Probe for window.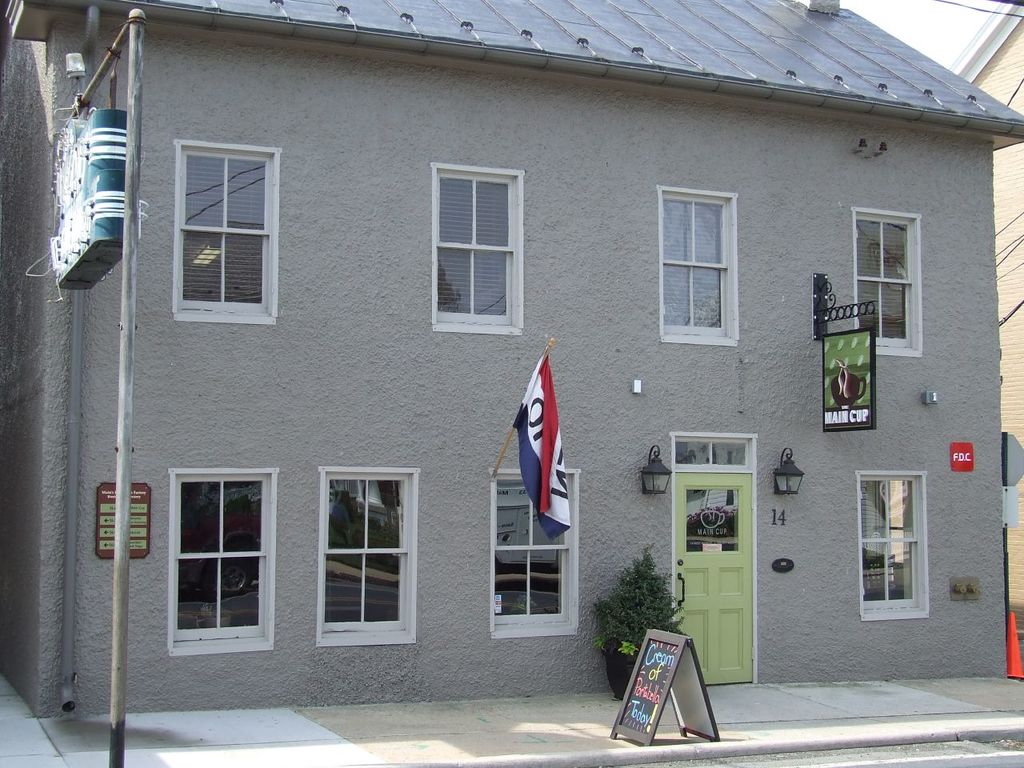
Probe result: (661,190,727,337).
